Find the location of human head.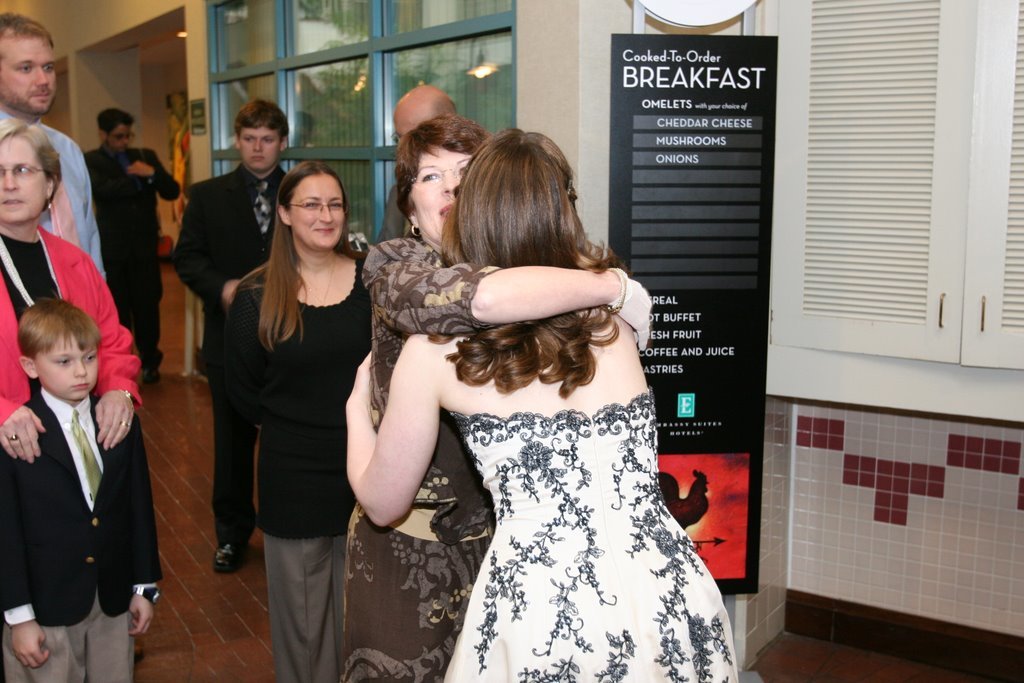
Location: 12 302 94 411.
